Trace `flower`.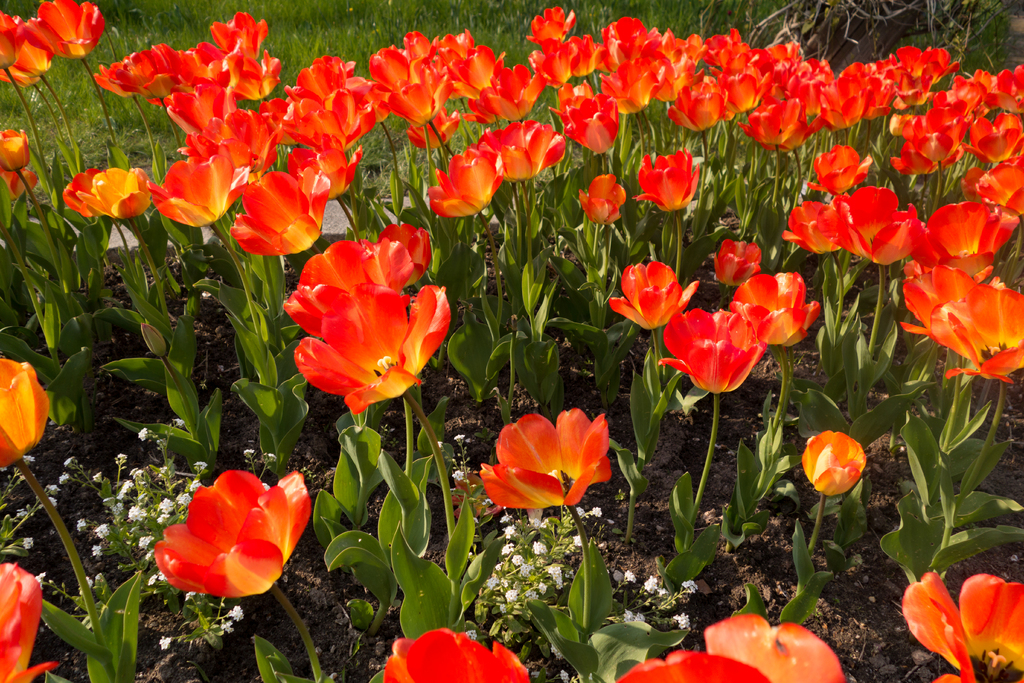
Traced to left=783, top=197, right=857, bottom=256.
